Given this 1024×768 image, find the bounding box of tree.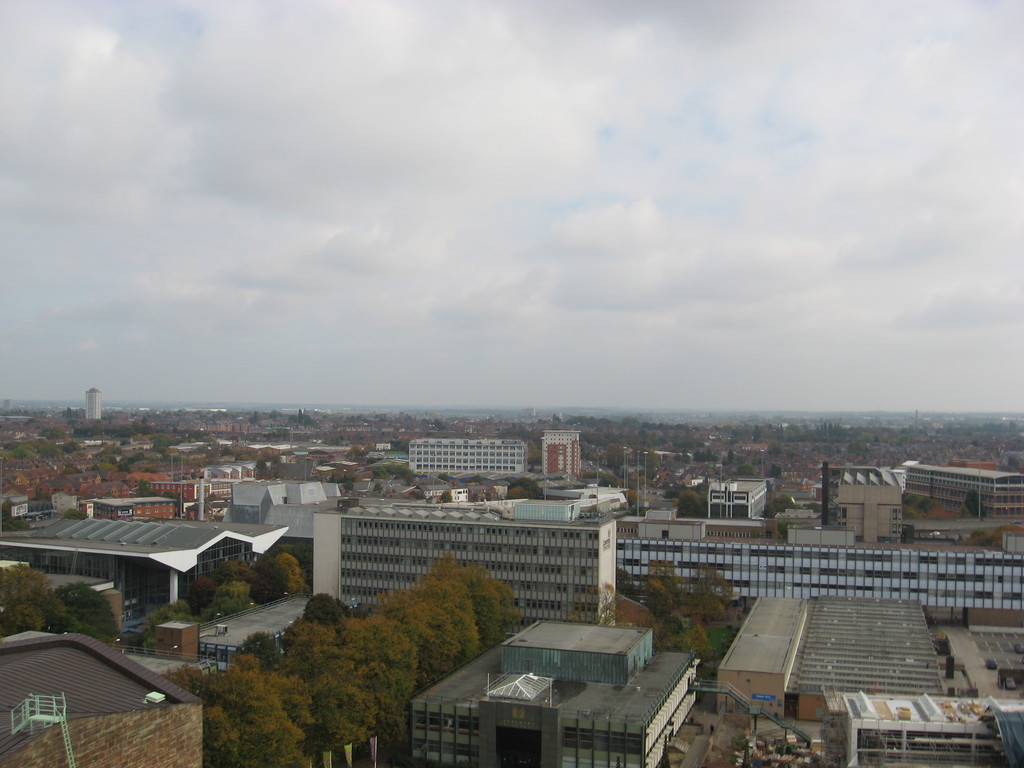
749:426:765:445.
